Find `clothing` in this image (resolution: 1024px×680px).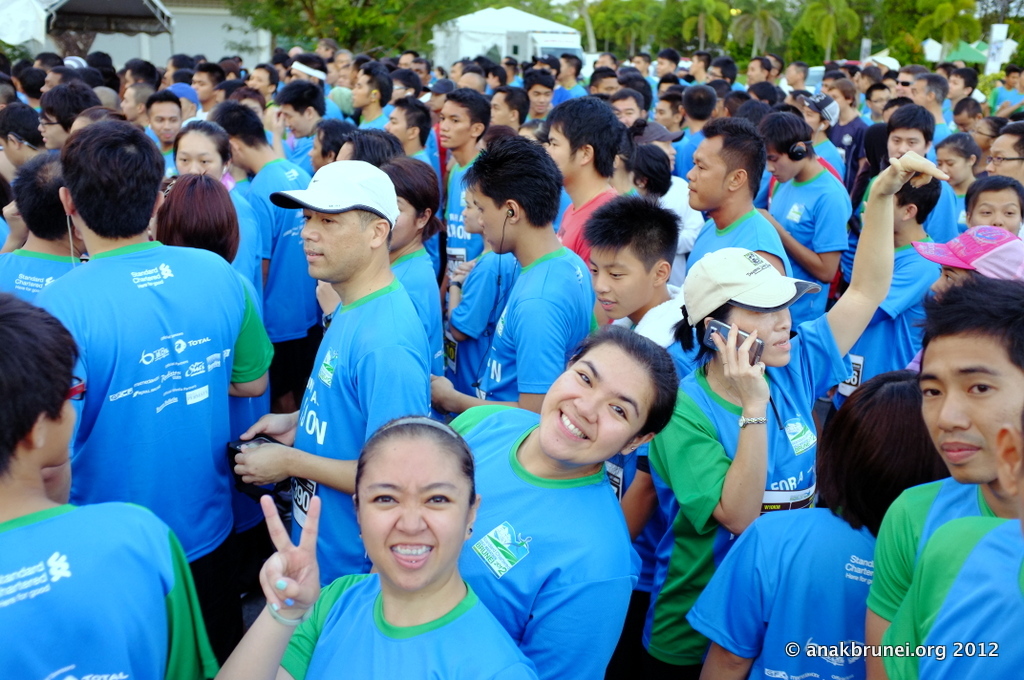
852/466/983/641.
